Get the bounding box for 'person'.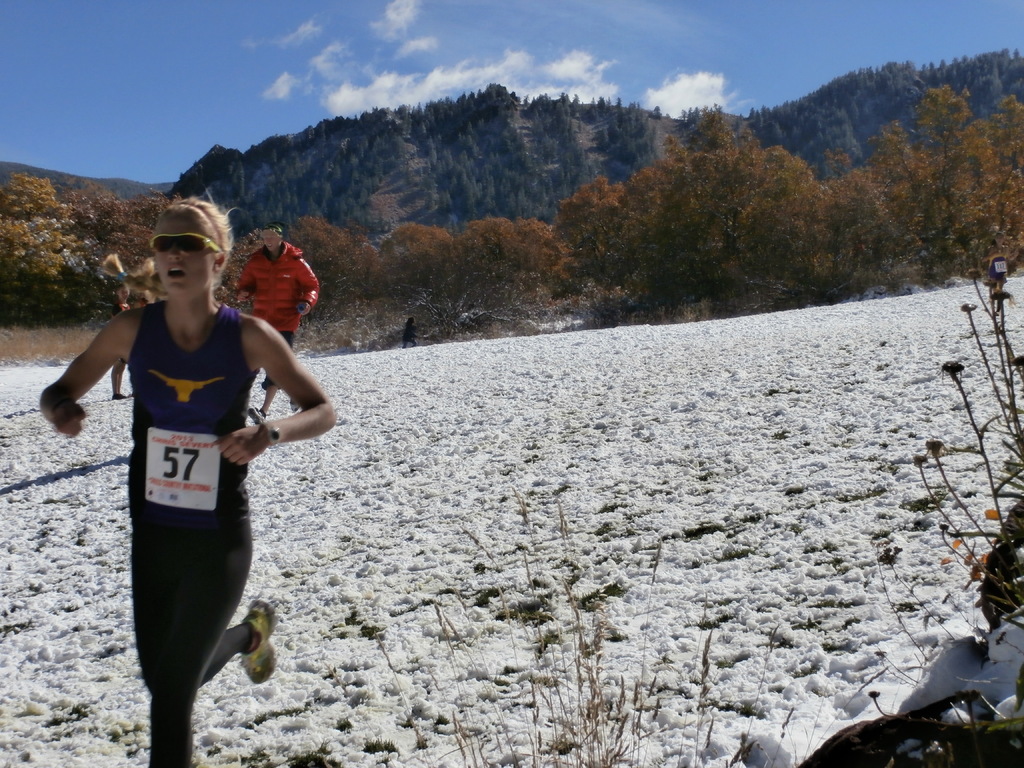
x1=60 y1=220 x2=314 y2=740.
